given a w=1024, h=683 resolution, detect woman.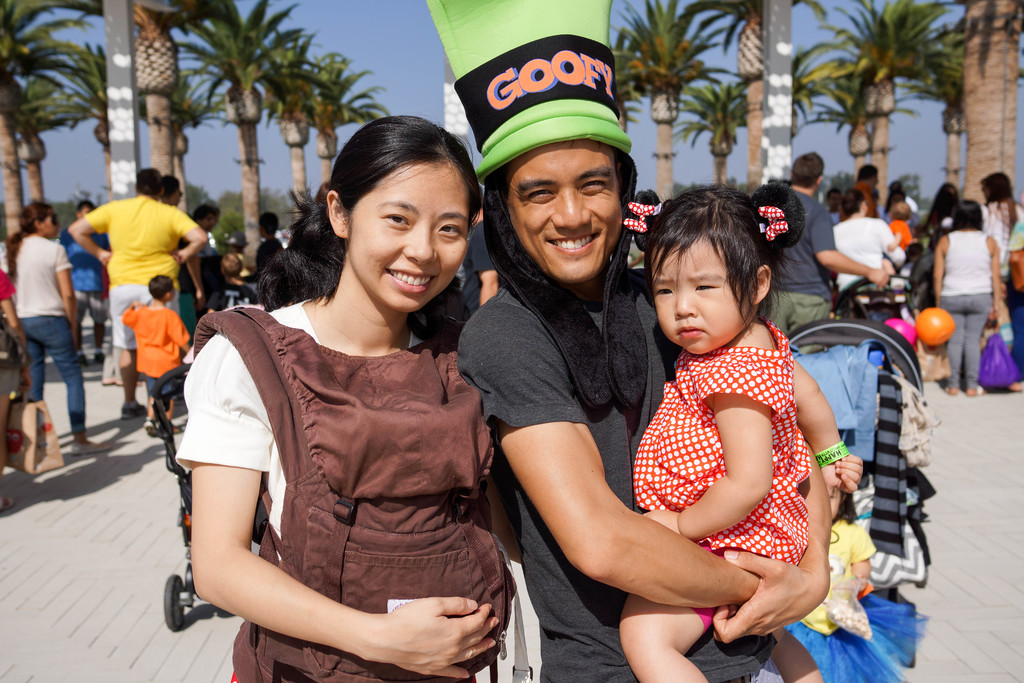
(left=934, top=197, right=1004, bottom=393).
